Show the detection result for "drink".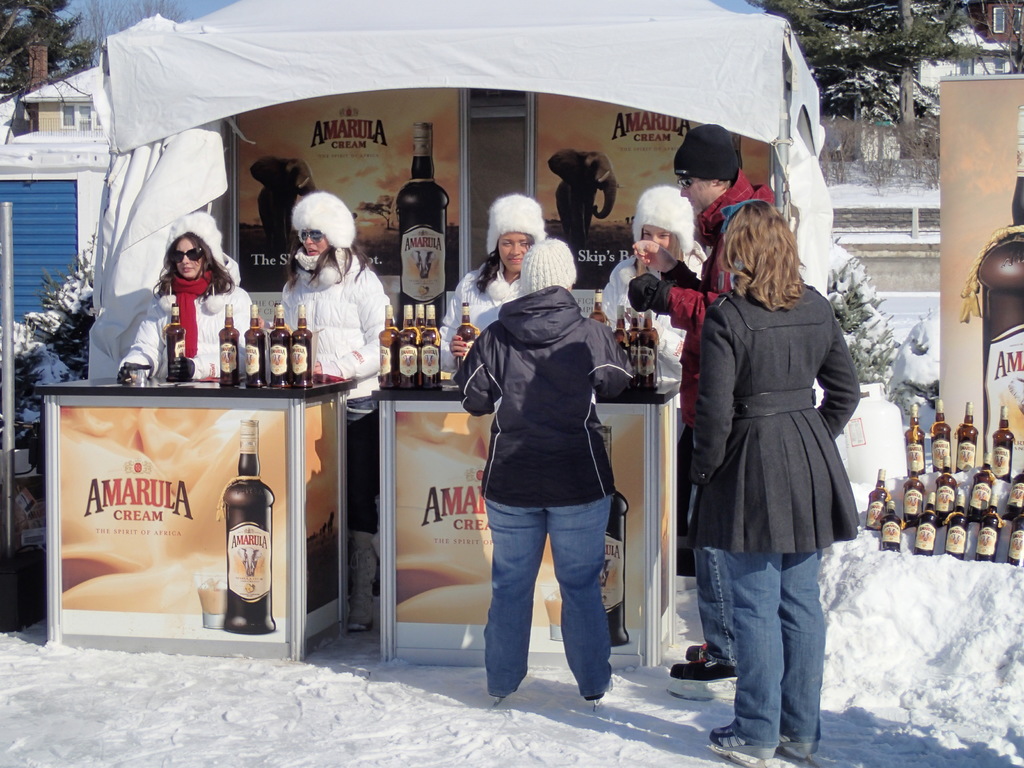
420/305/440/390.
